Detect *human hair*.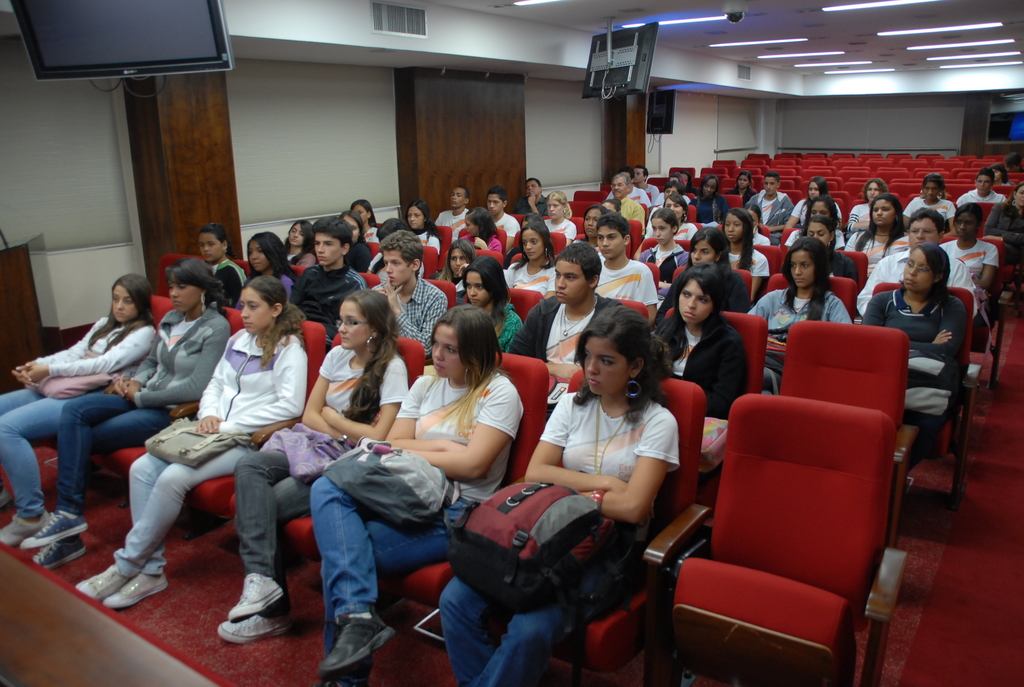
Detected at {"x1": 514, "y1": 221, "x2": 550, "y2": 269}.
